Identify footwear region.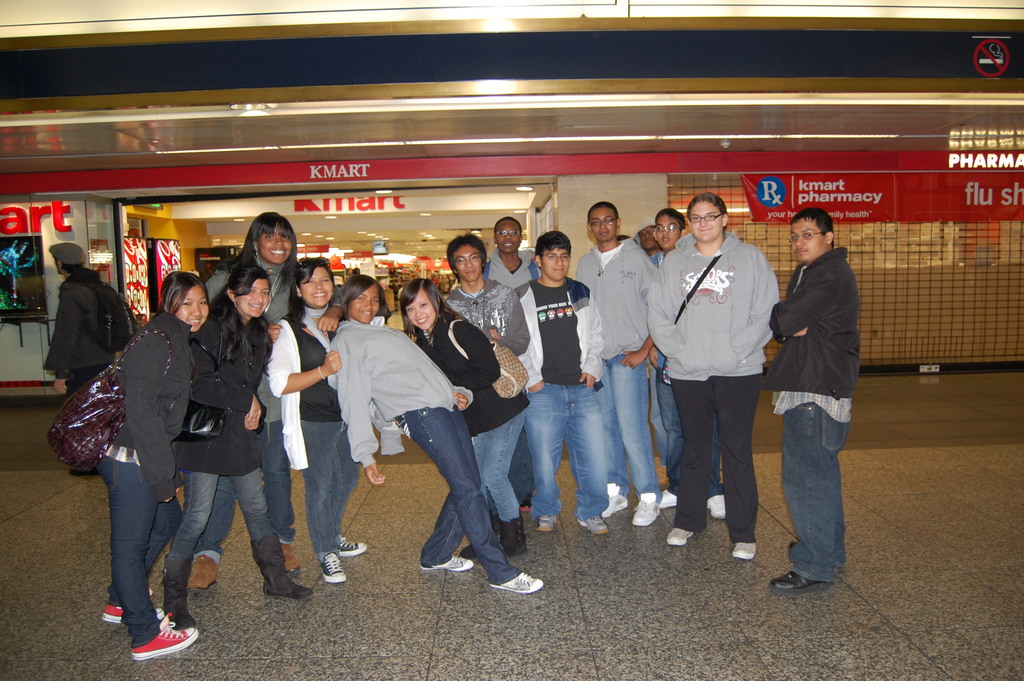
Region: 575,513,609,536.
